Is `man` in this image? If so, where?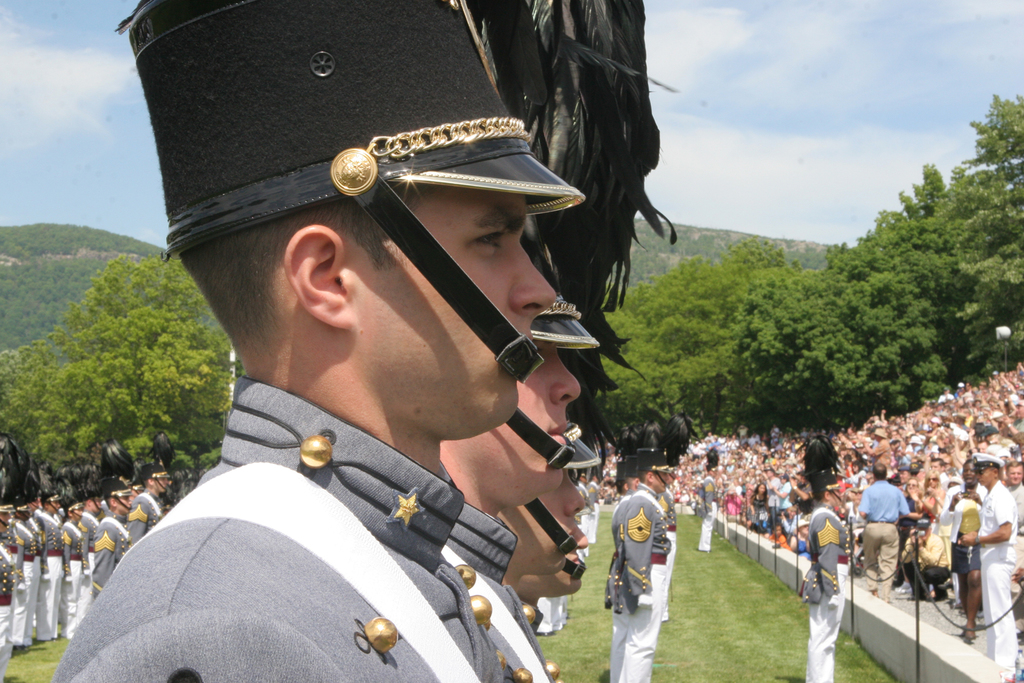
Yes, at 694, 443, 724, 560.
